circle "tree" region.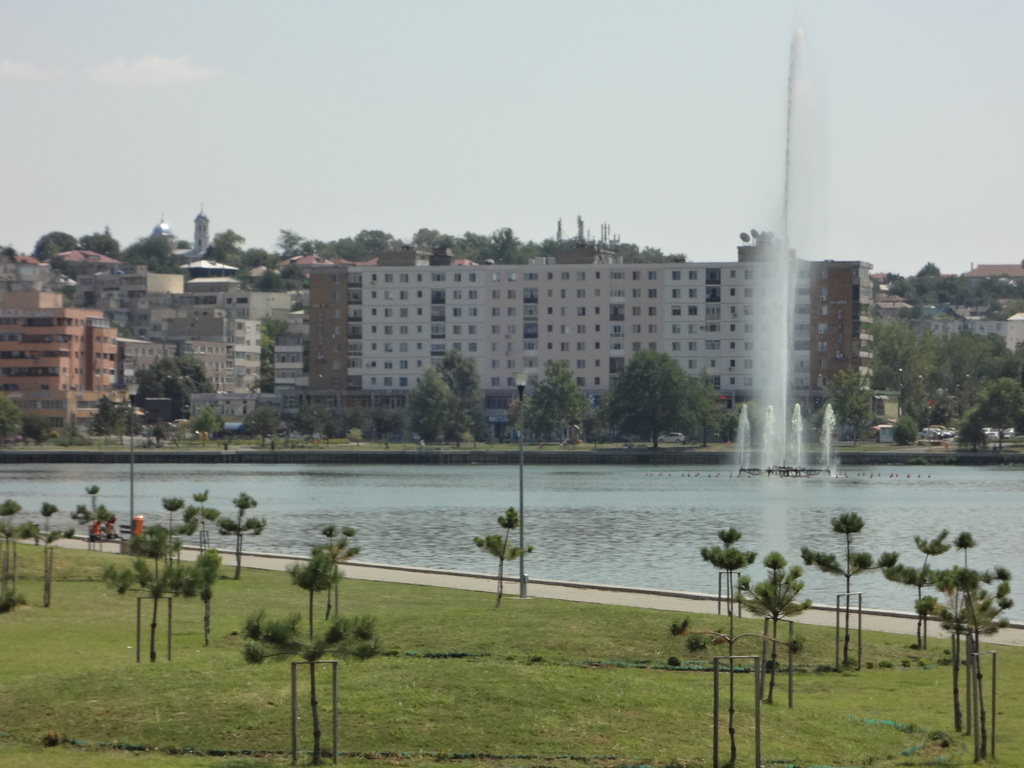
Region: (x1=83, y1=226, x2=128, y2=255).
